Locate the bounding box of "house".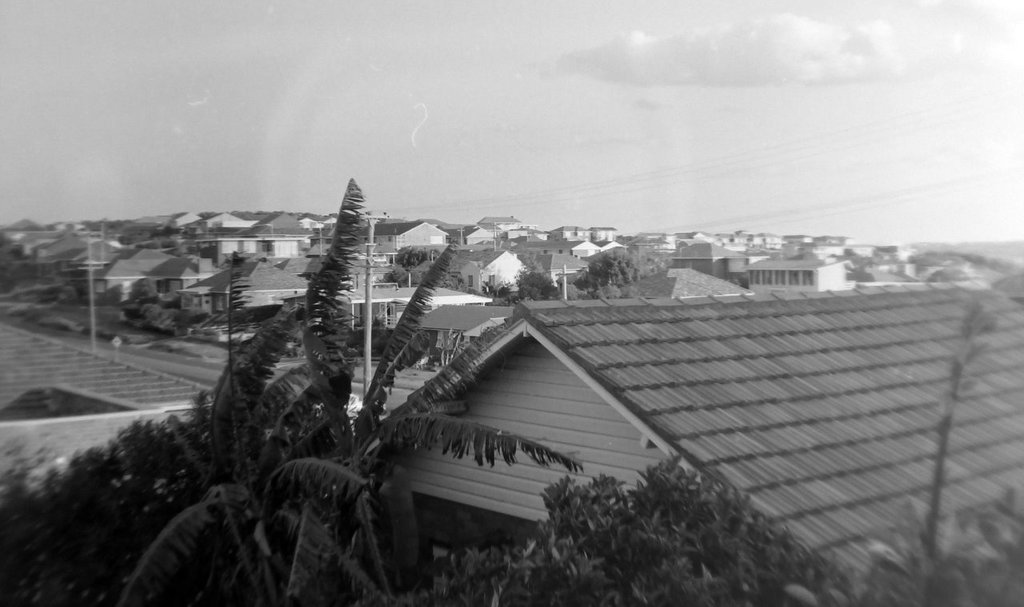
Bounding box: select_region(102, 243, 218, 307).
